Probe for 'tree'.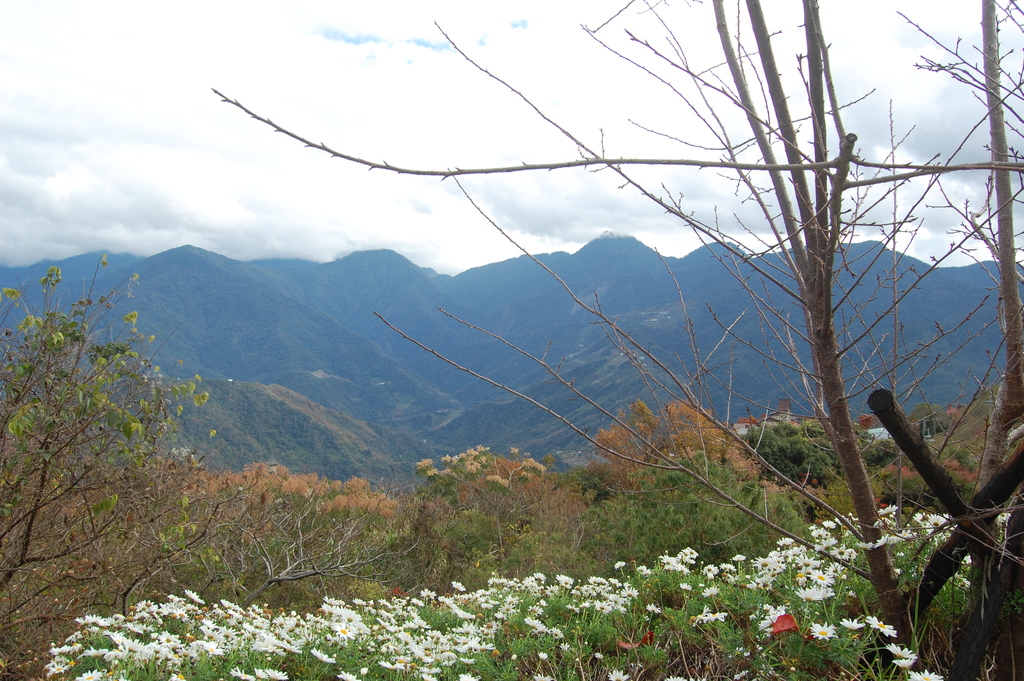
Probe result: Rect(205, 0, 1023, 650).
